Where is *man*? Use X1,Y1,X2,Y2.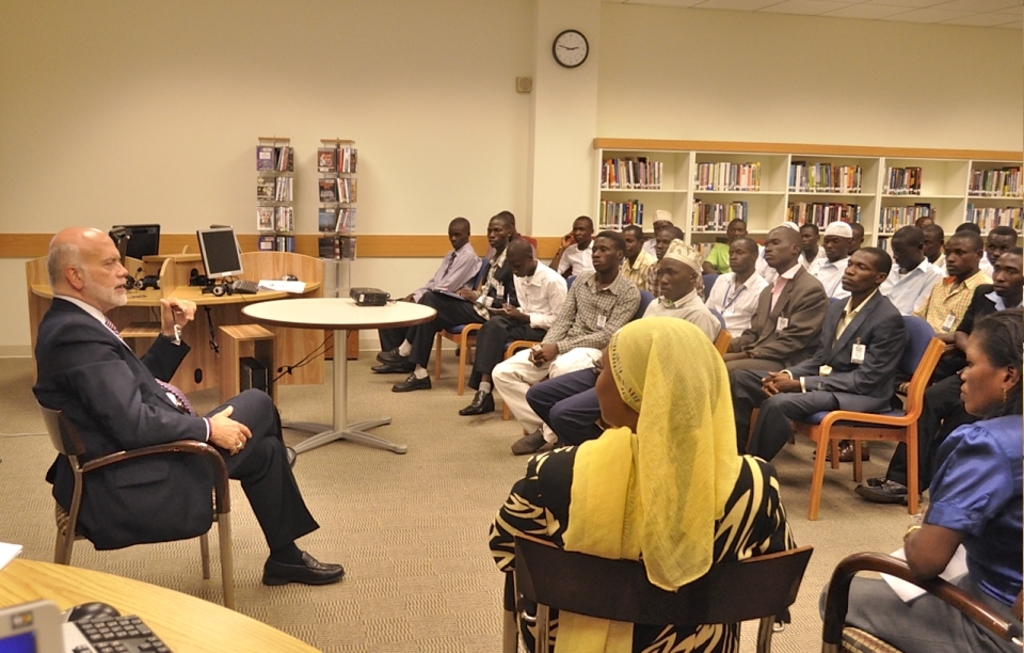
908,235,992,353.
